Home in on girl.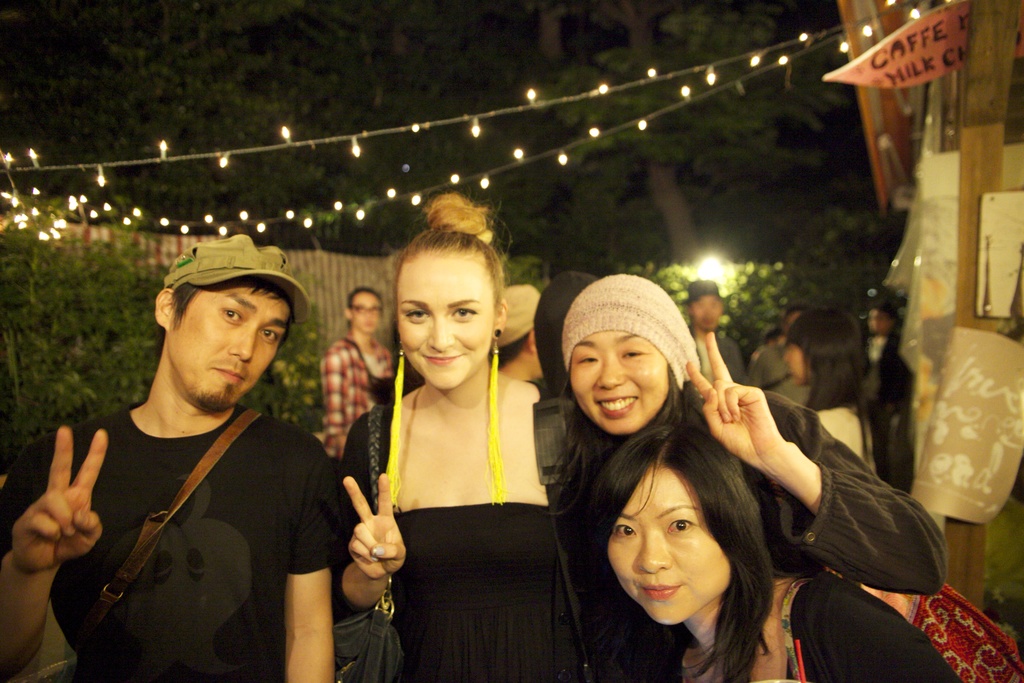
Homed in at (588, 422, 963, 682).
